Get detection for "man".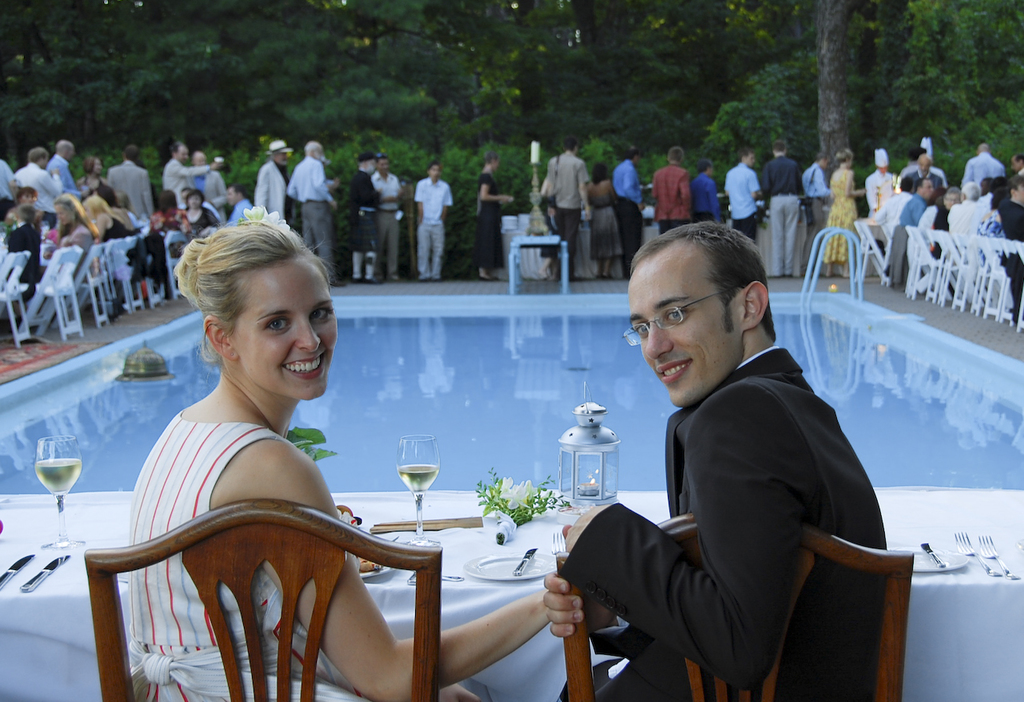
Detection: 871, 151, 893, 211.
